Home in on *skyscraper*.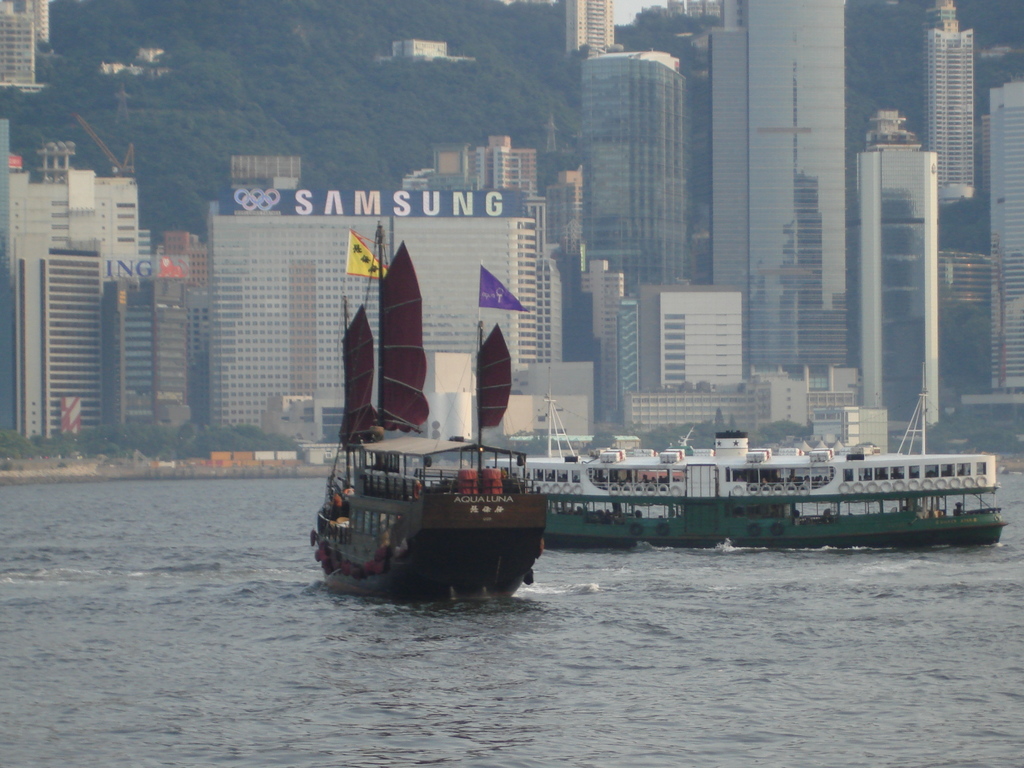
Homed in at crop(922, 0, 977, 207).
